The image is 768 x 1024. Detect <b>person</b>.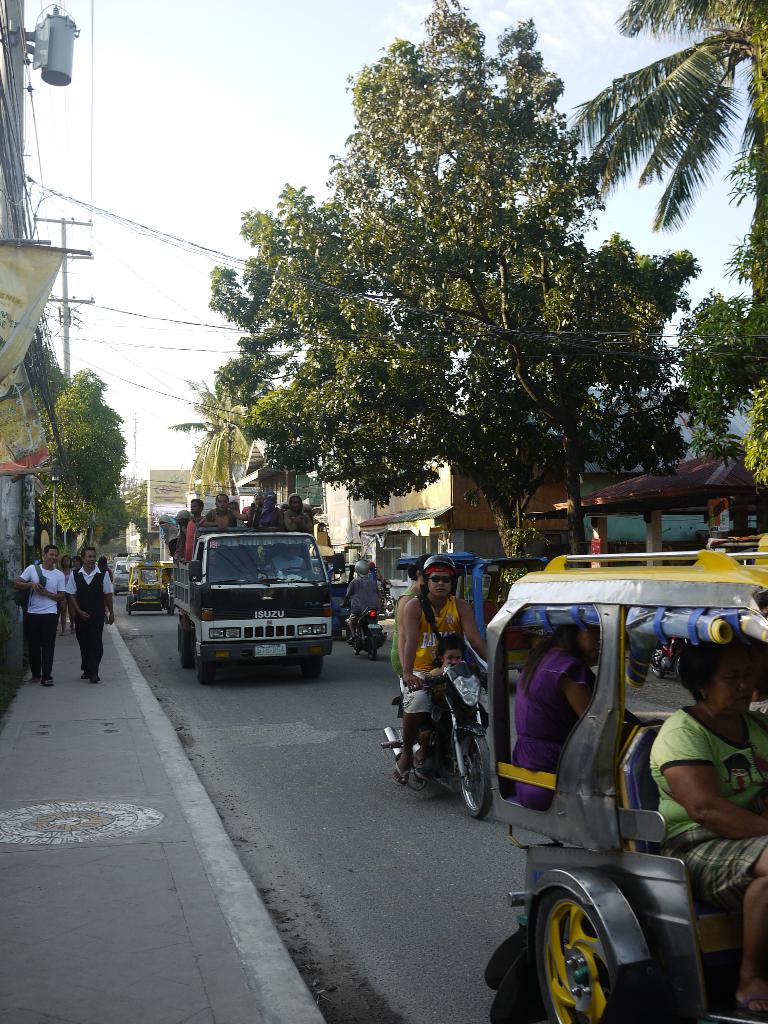
Detection: bbox=(64, 547, 115, 682).
